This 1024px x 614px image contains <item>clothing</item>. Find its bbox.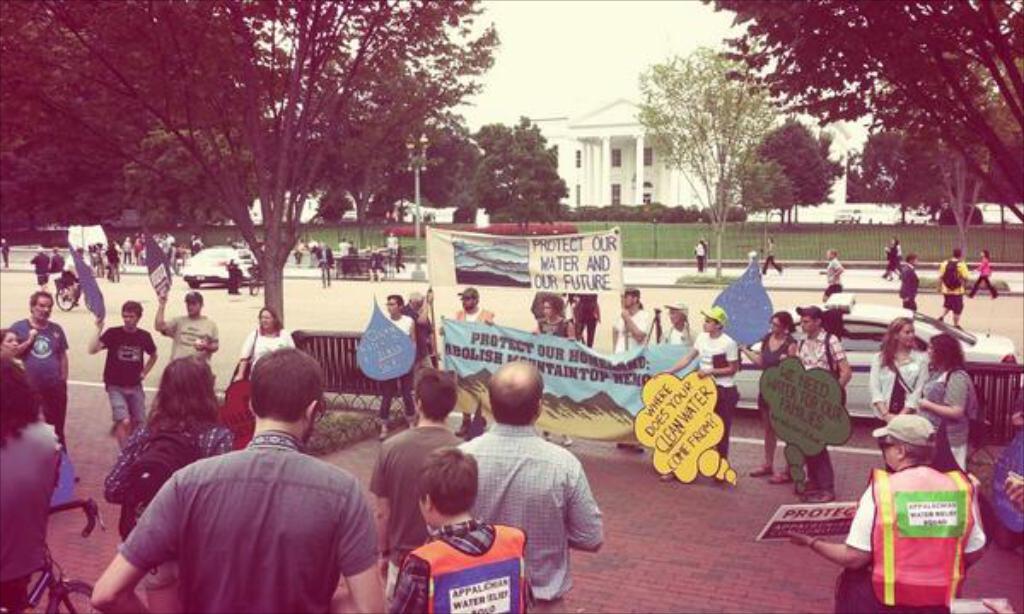
crop(364, 421, 474, 607).
